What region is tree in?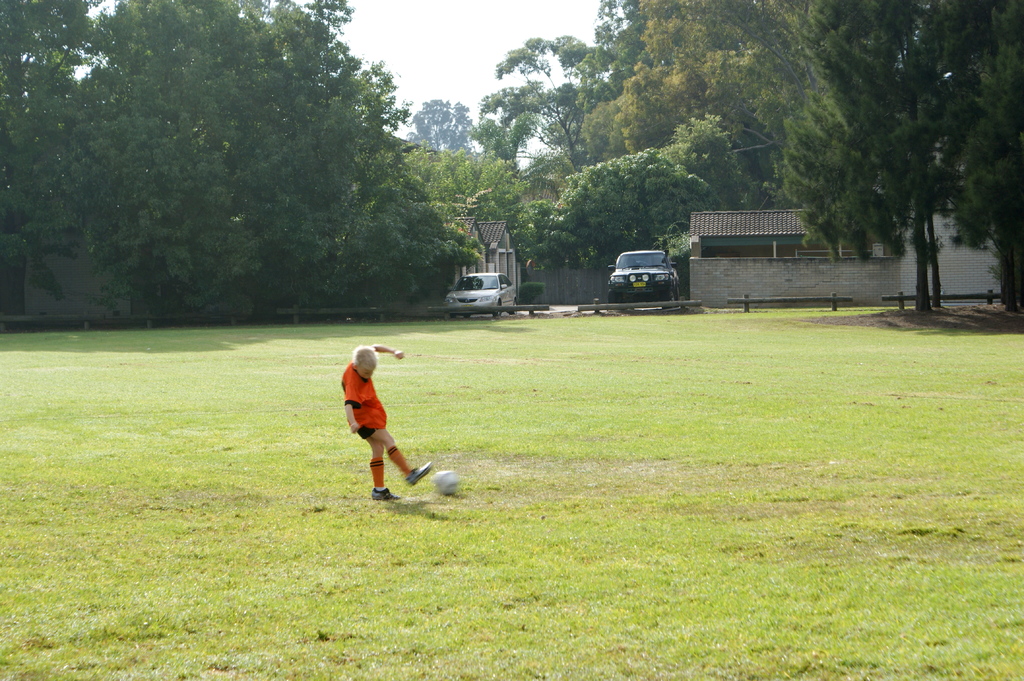
[484,29,618,182].
